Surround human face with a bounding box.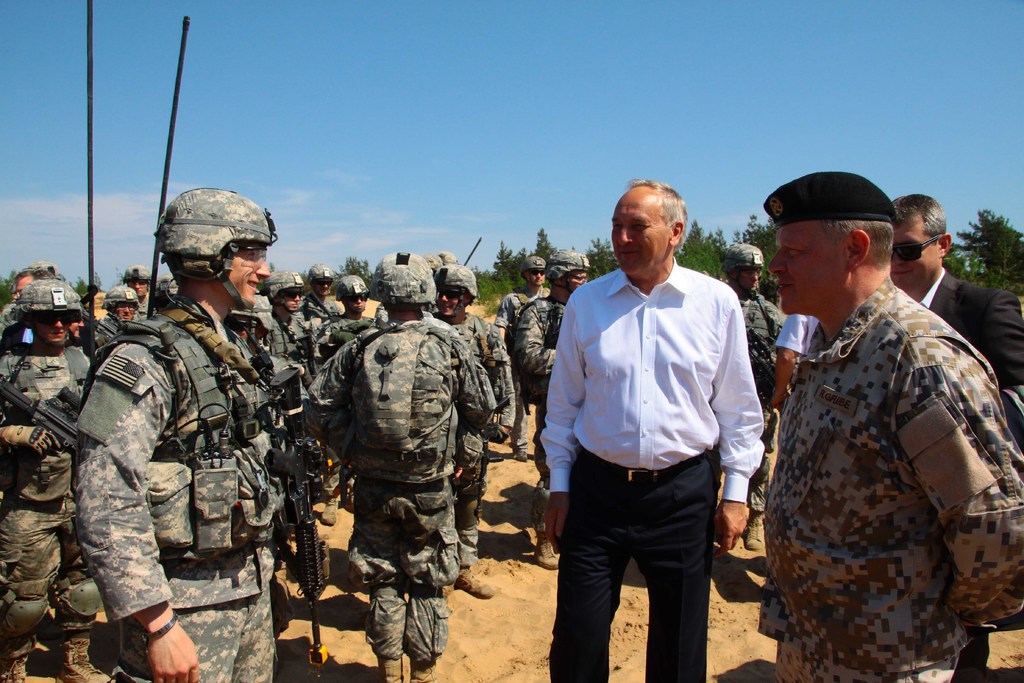
x1=36, y1=313, x2=65, y2=344.
